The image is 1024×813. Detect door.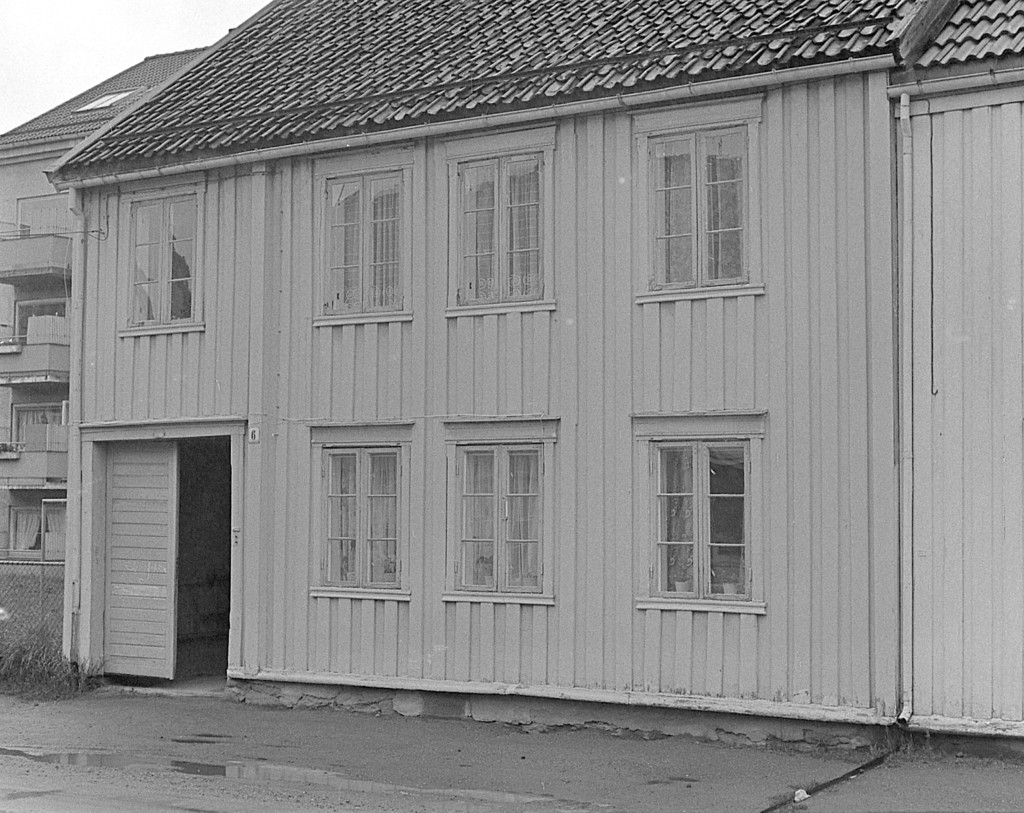
Detection: l=97, t=444, r=177, b=686.
